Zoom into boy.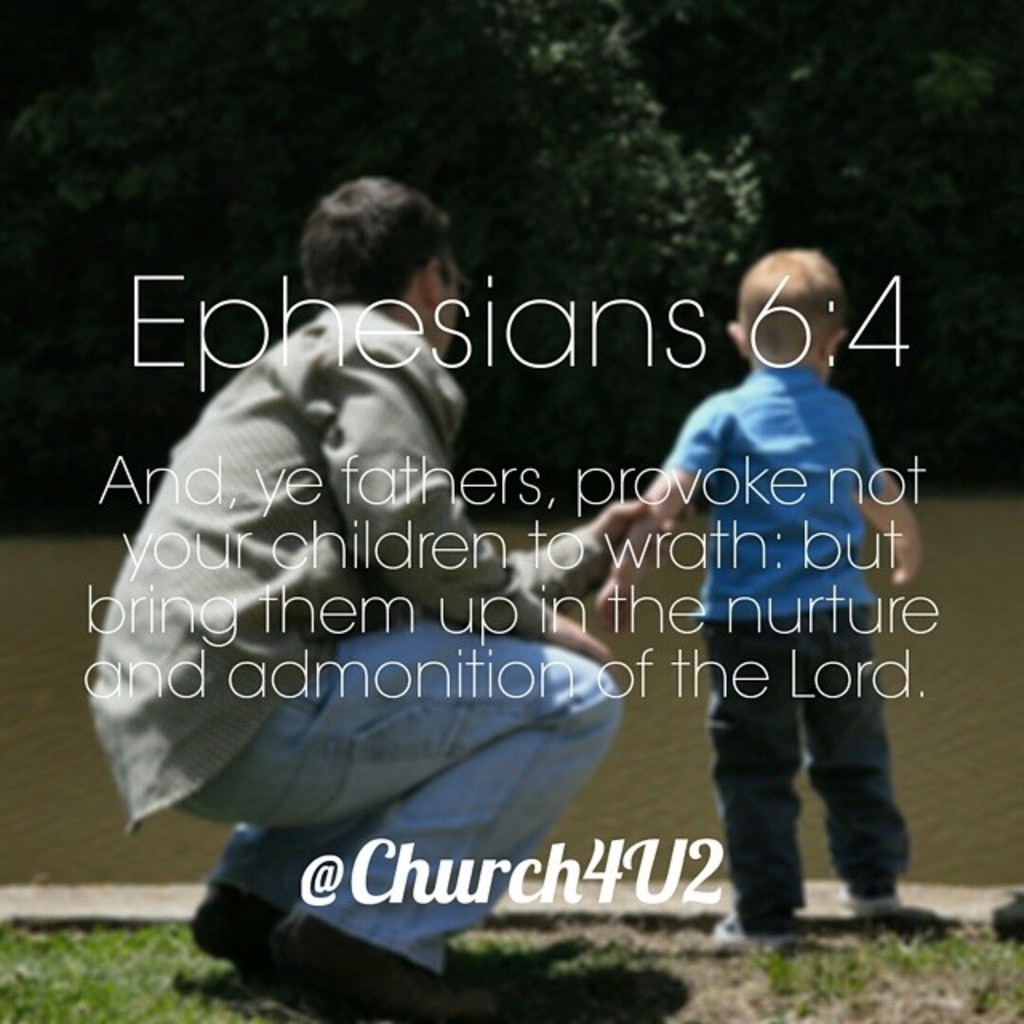
Zoom target: box(594, 240, 915, 942).
